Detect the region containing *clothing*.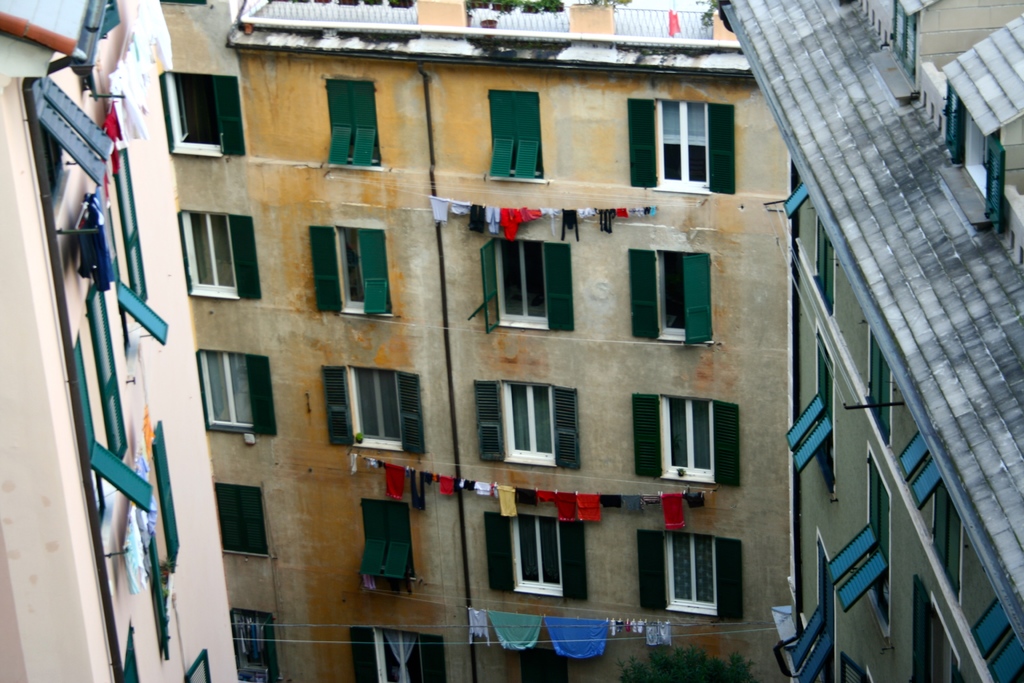
region(481, 206, 500, 238).
